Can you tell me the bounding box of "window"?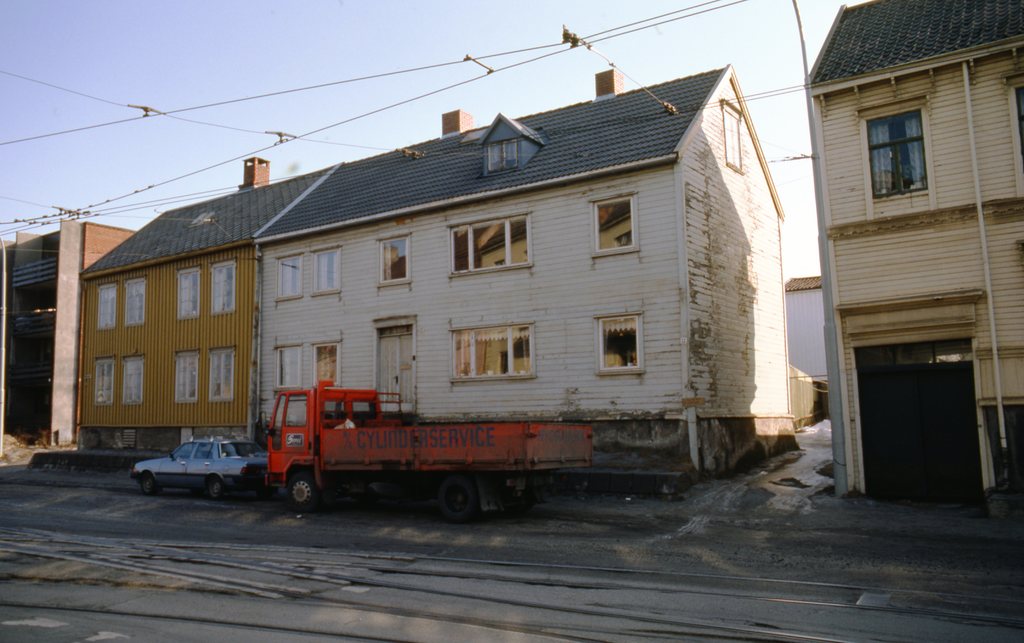
[x1=270, y1=341, x2=314, y2=390].
